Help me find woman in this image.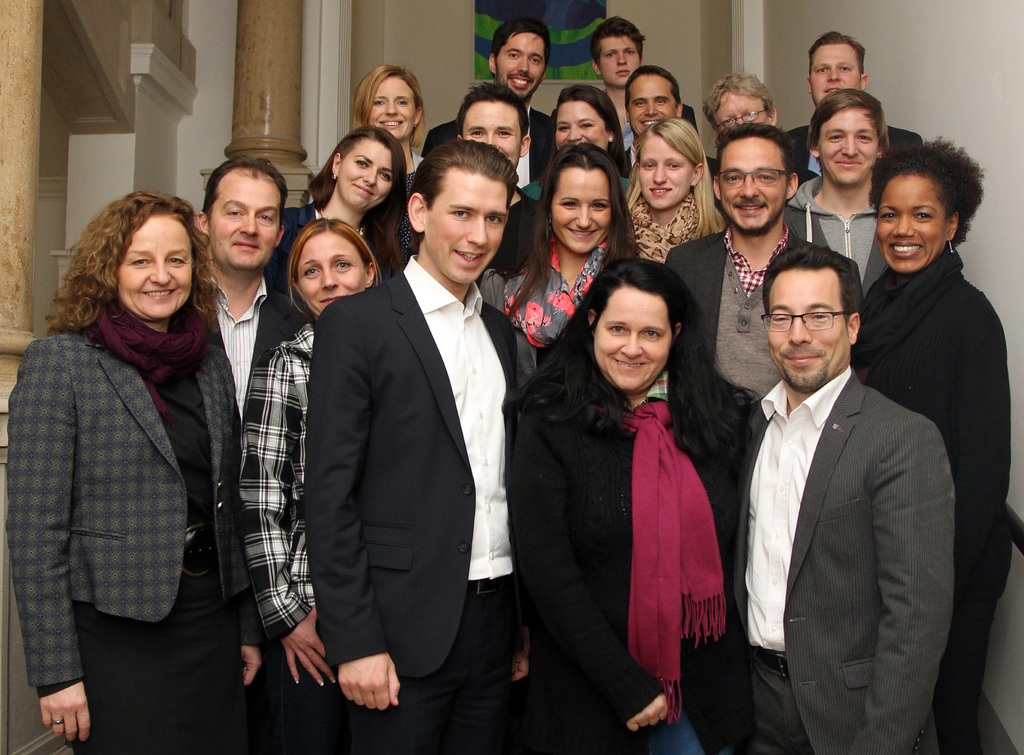
Found it: (left=350, top=52, right=428, bottom=242).
